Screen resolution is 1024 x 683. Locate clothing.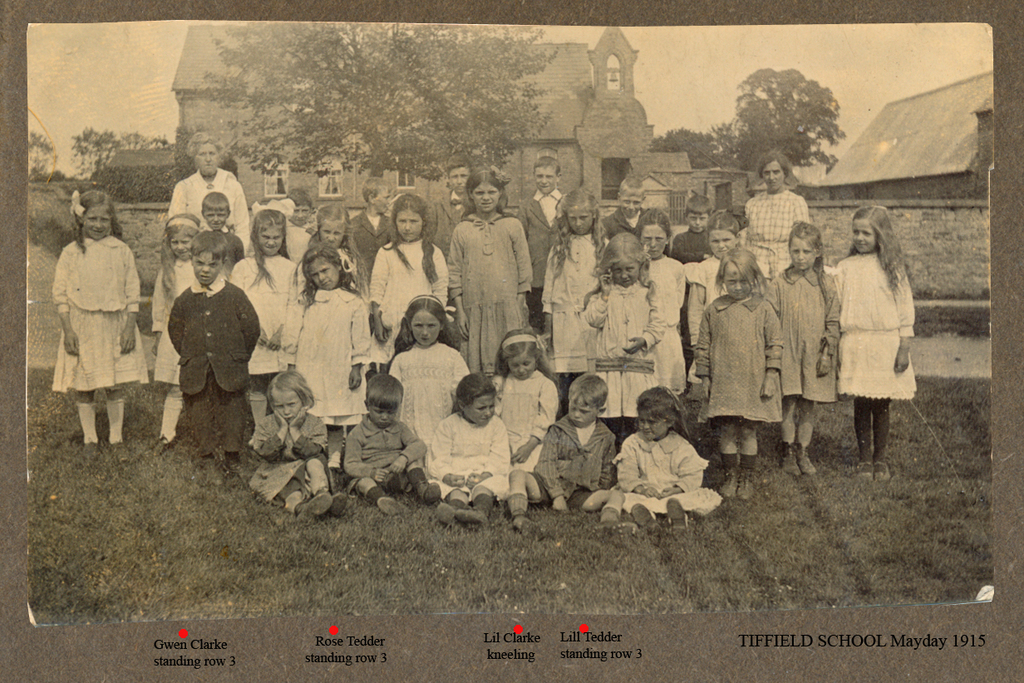
bbox=(492, 373, 555, 467).
